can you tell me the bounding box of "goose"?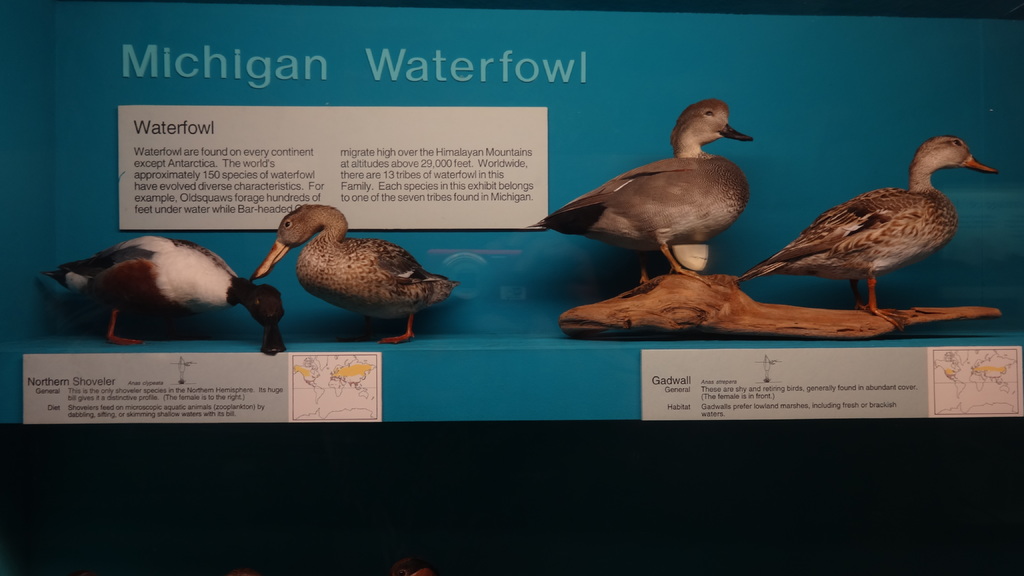
left=250, top=205, right=461, bottom=345.
